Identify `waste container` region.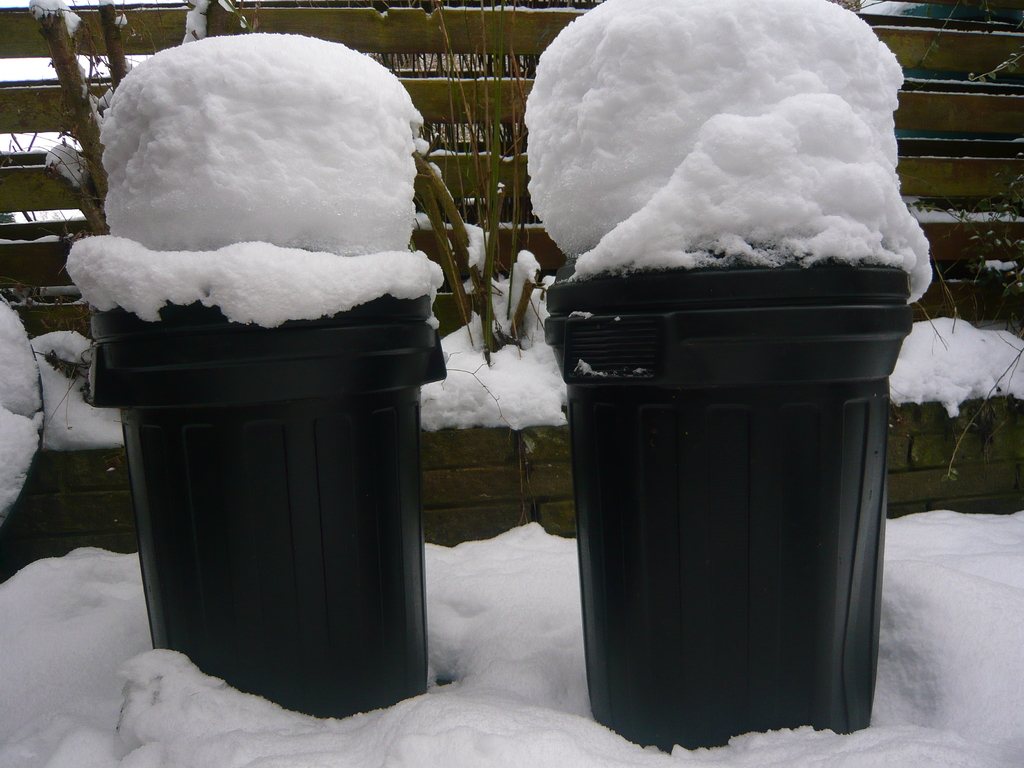
Region: pyautogui.locateOnScreen(81, 262, 465, 720).
